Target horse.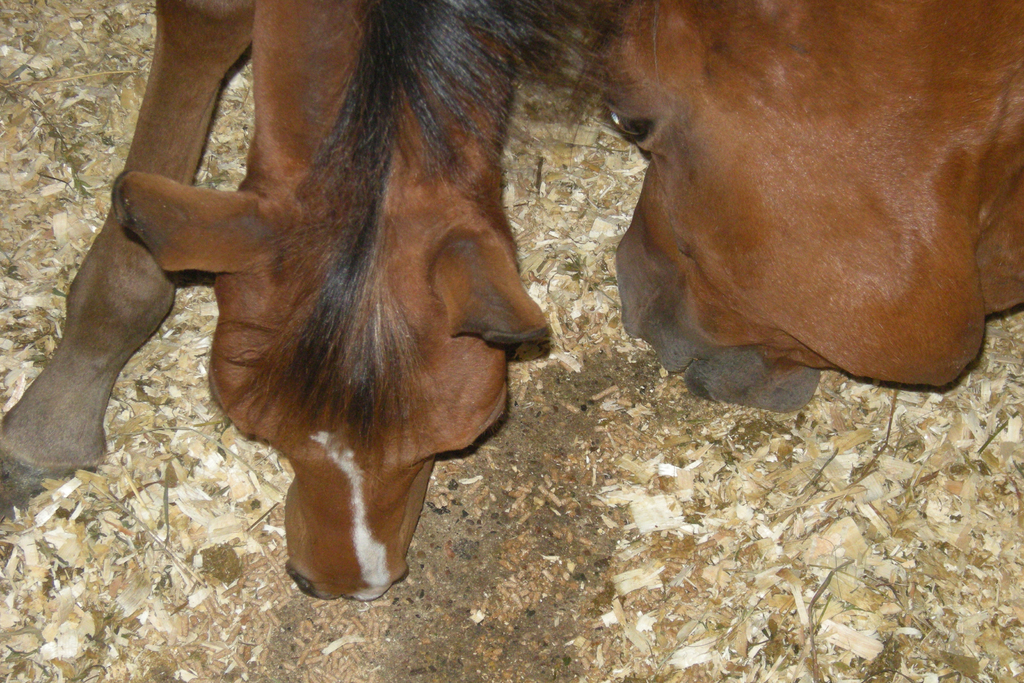
Target region: l=561, t=2, r=1023, b=413.
